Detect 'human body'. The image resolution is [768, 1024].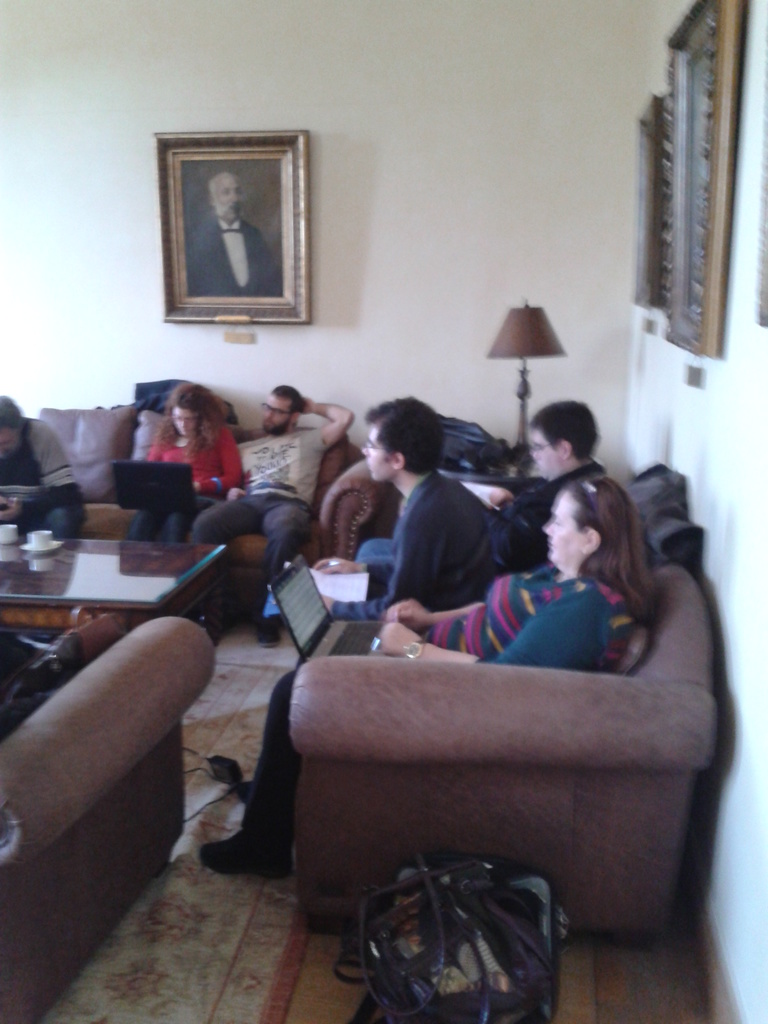
<region>416, 460, 607, 601</region>.
